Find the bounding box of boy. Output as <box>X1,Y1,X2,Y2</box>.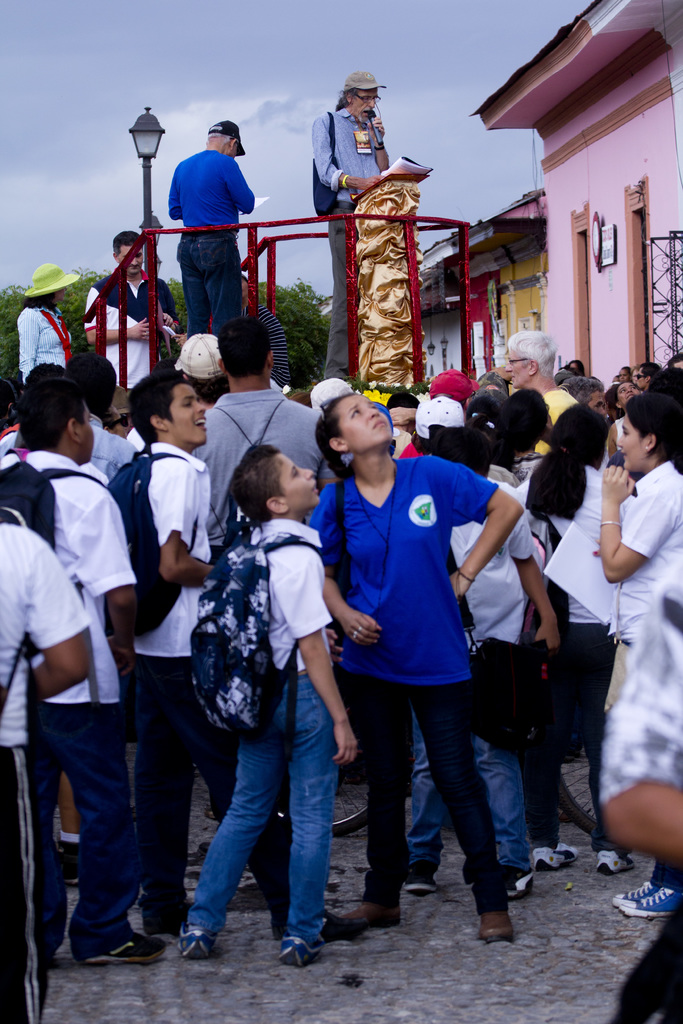
<box>132,369,342,937</box>.
